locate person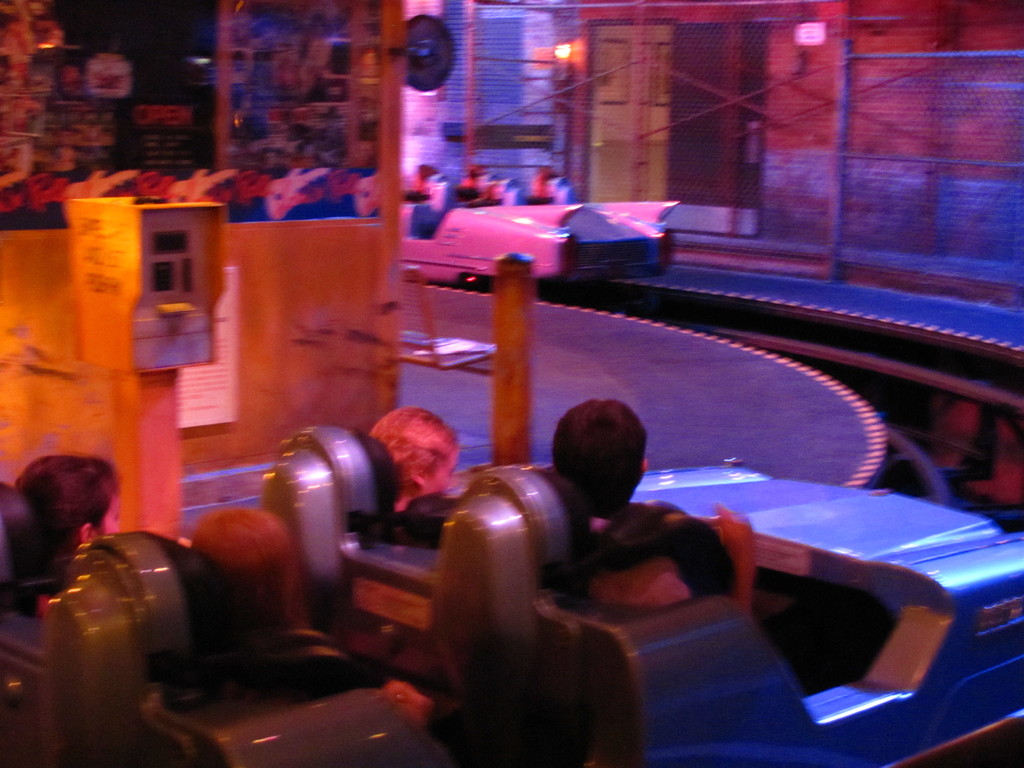
(x1=550, y1=397, x2=764, y2=608)
